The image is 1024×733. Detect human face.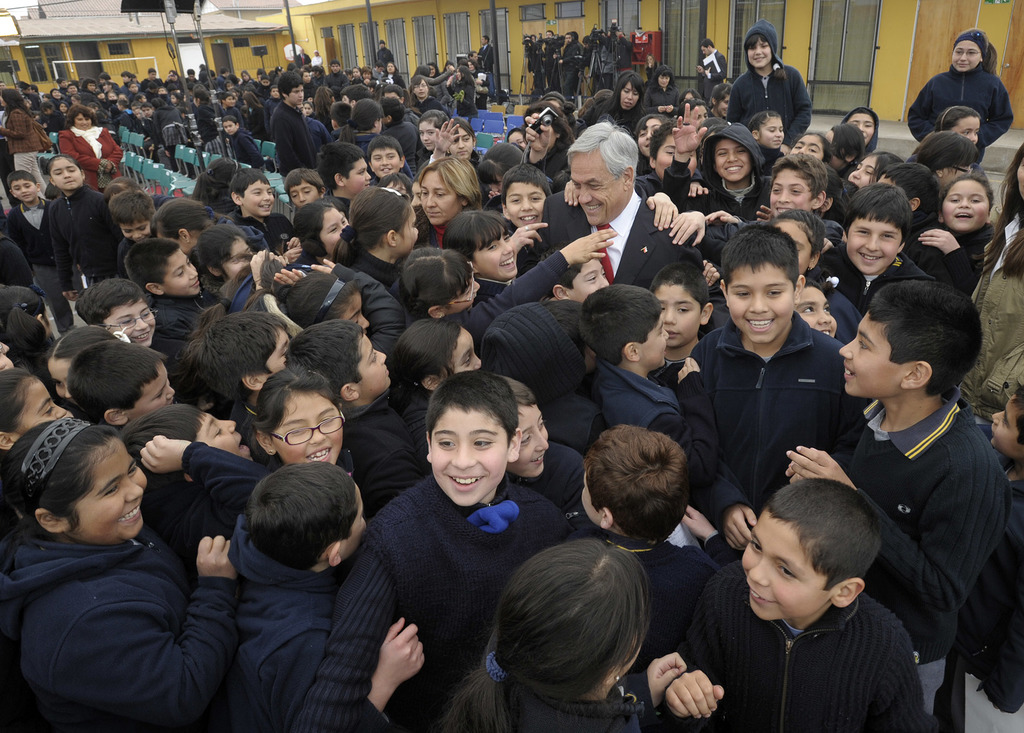
Detection: bbox=[330, 63, 343, 74].
